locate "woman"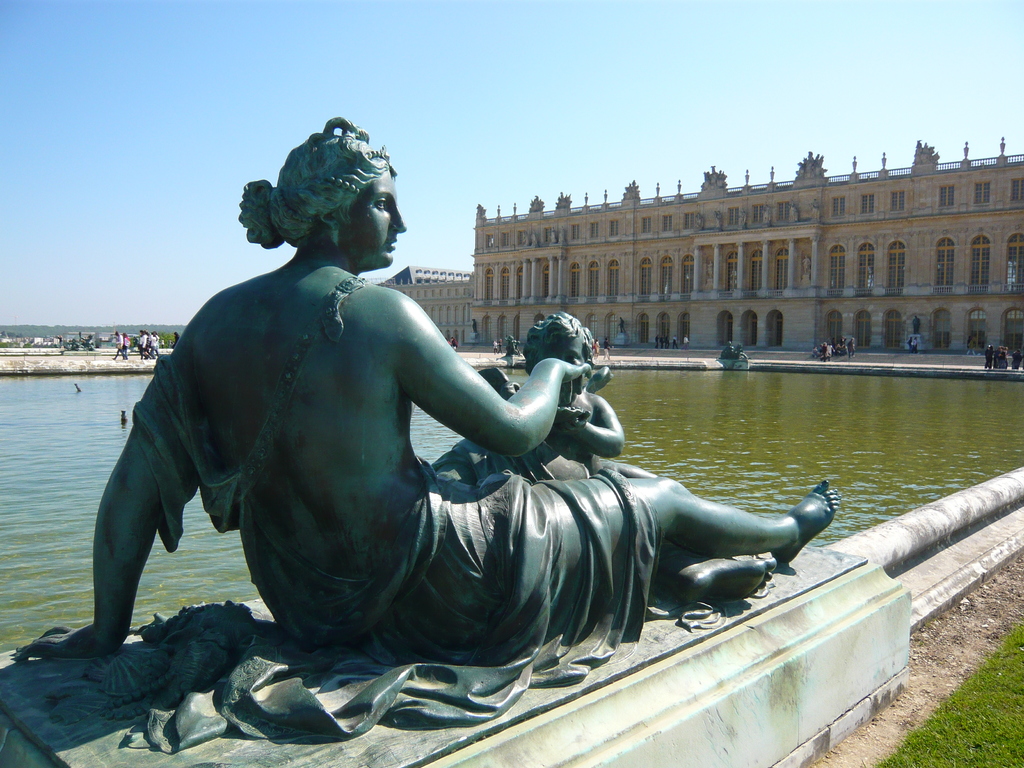
[96,148,781,716]
